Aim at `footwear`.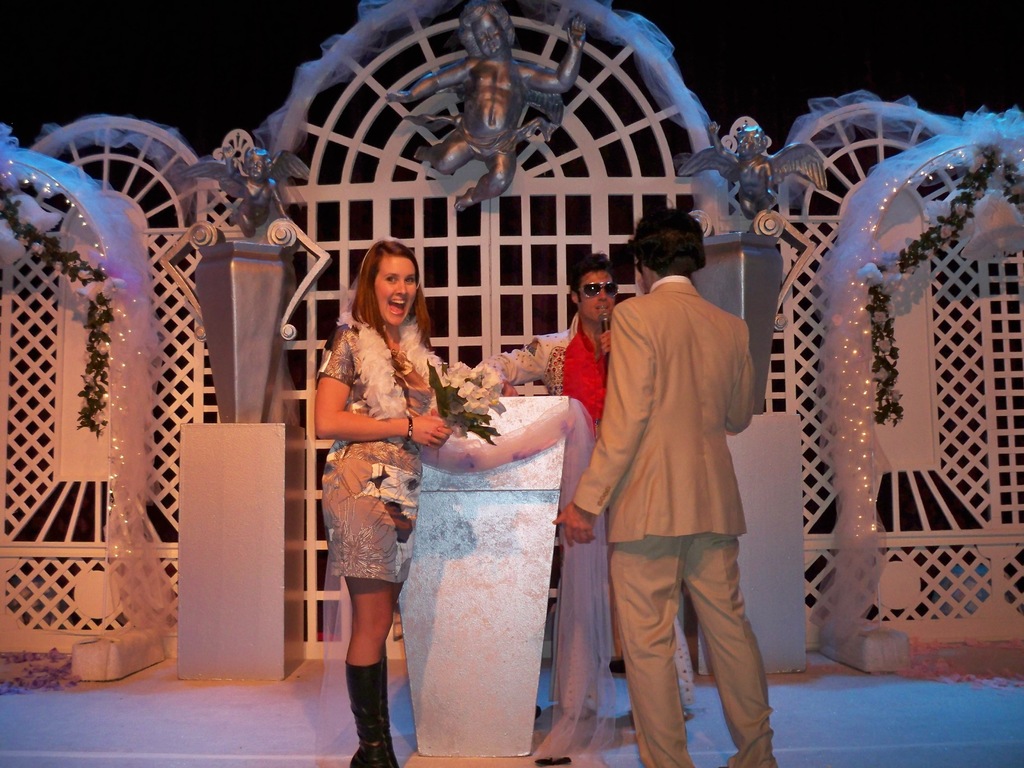
Aimed at 349/660/396/767.
